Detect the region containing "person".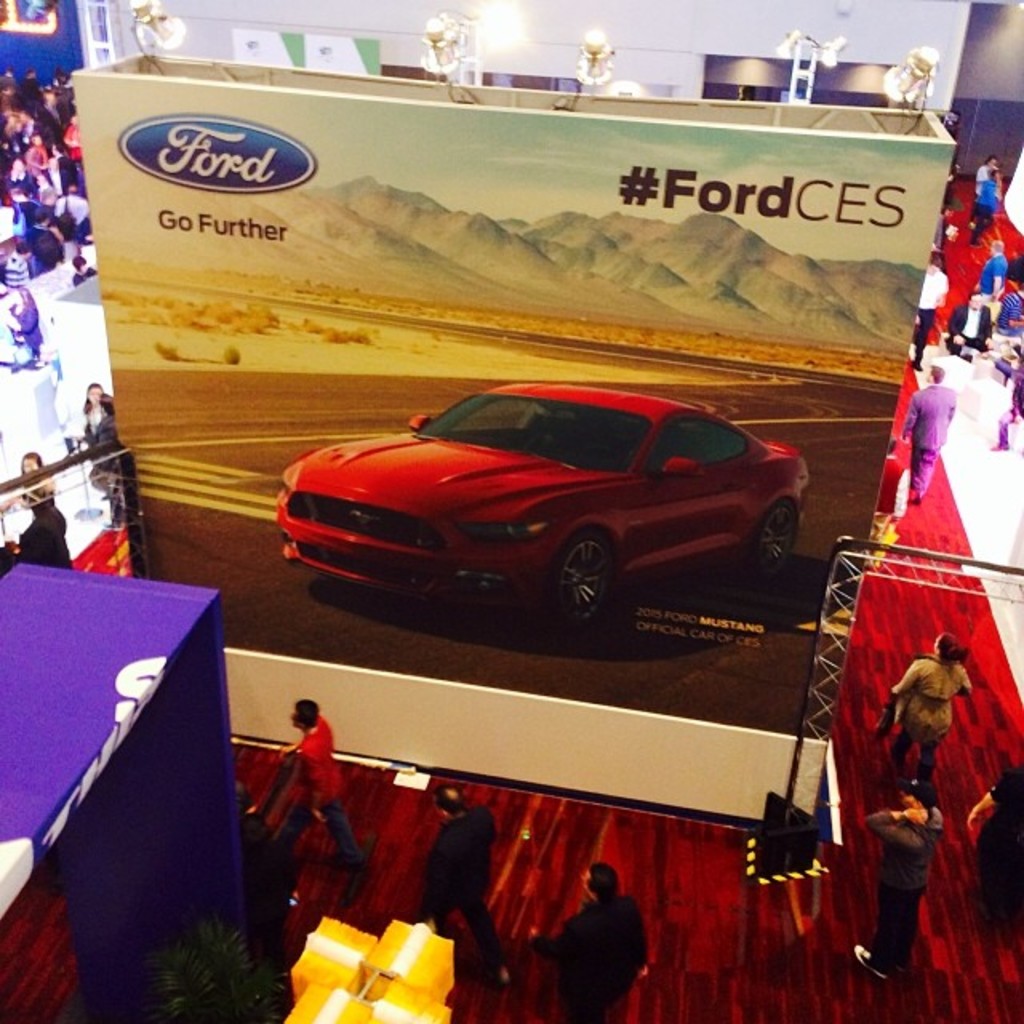
Rect(979, 170, 1005, 235).
